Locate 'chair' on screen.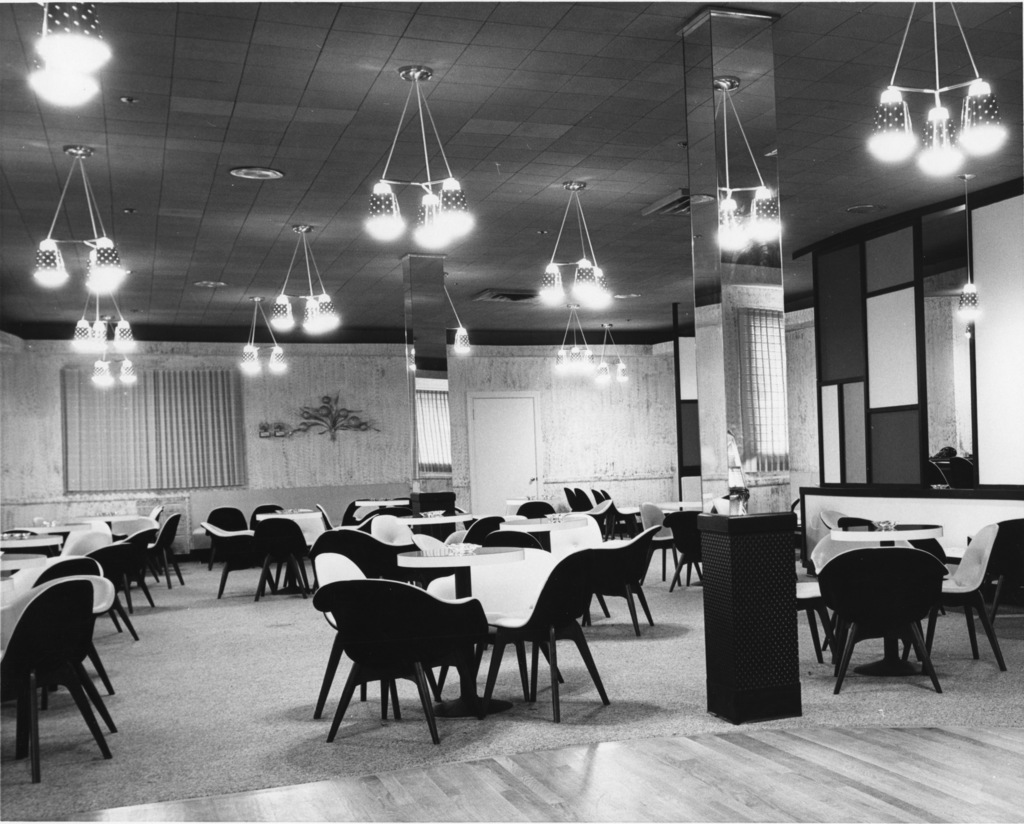
On screen at box=[203, 507, 251, 572].
